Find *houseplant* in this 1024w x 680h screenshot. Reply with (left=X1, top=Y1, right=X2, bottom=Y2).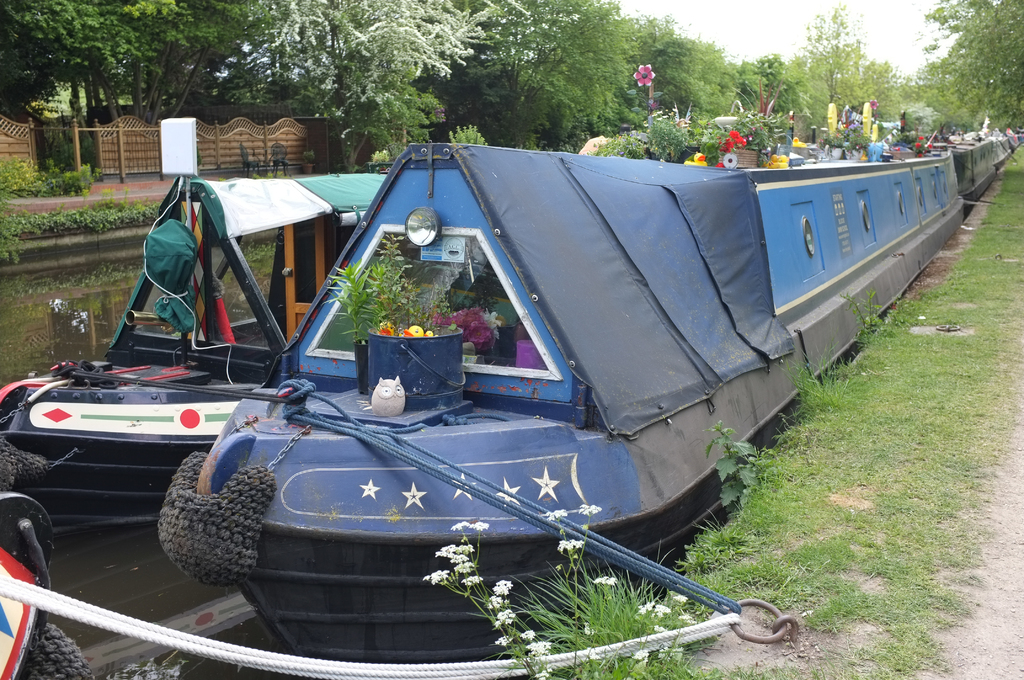
(left=339, top=229, right=469, bottom=411).
